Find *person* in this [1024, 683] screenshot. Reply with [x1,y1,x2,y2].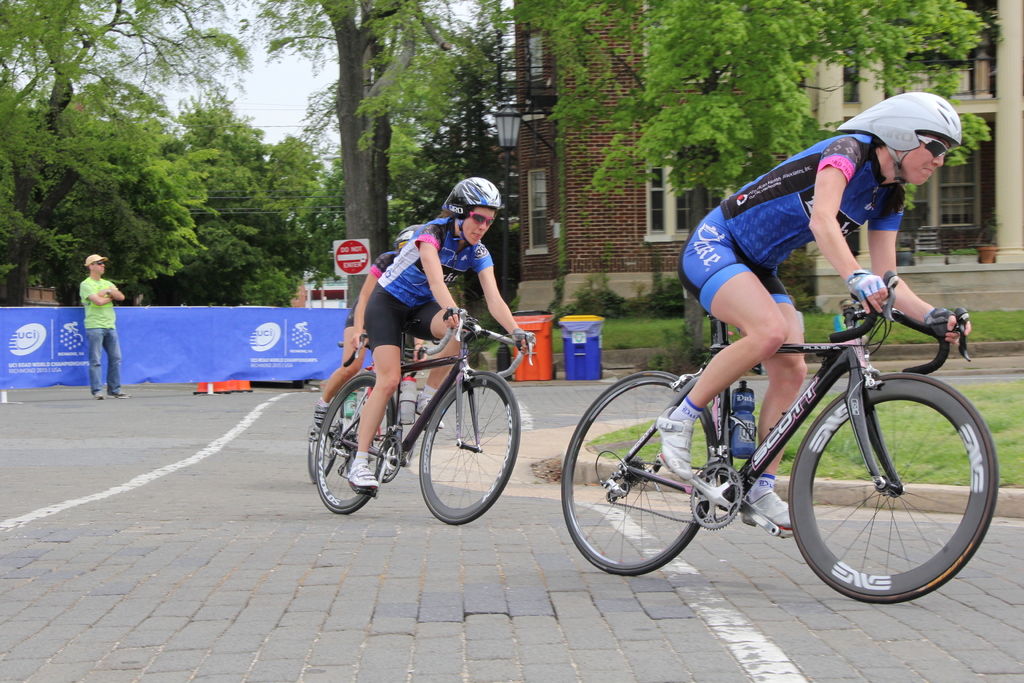
[657,92,966,522].
